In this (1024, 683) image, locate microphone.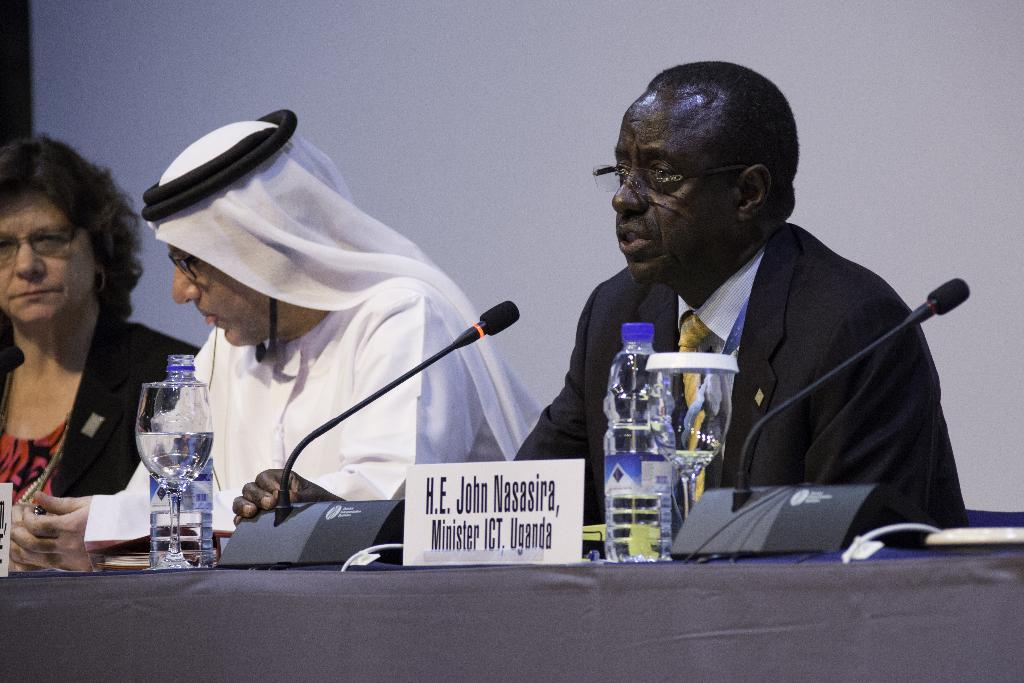
Bounding box: box(0, 345, 26, 374).
